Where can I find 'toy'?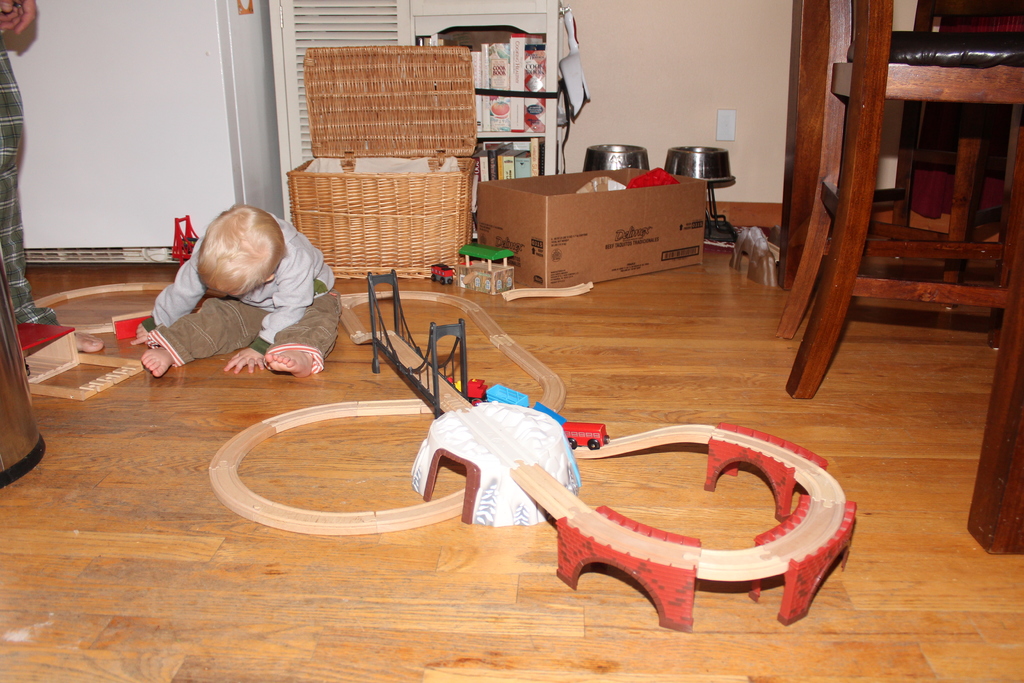
You can find it at <bbox>168, 215, 197, 264</bbox>.
